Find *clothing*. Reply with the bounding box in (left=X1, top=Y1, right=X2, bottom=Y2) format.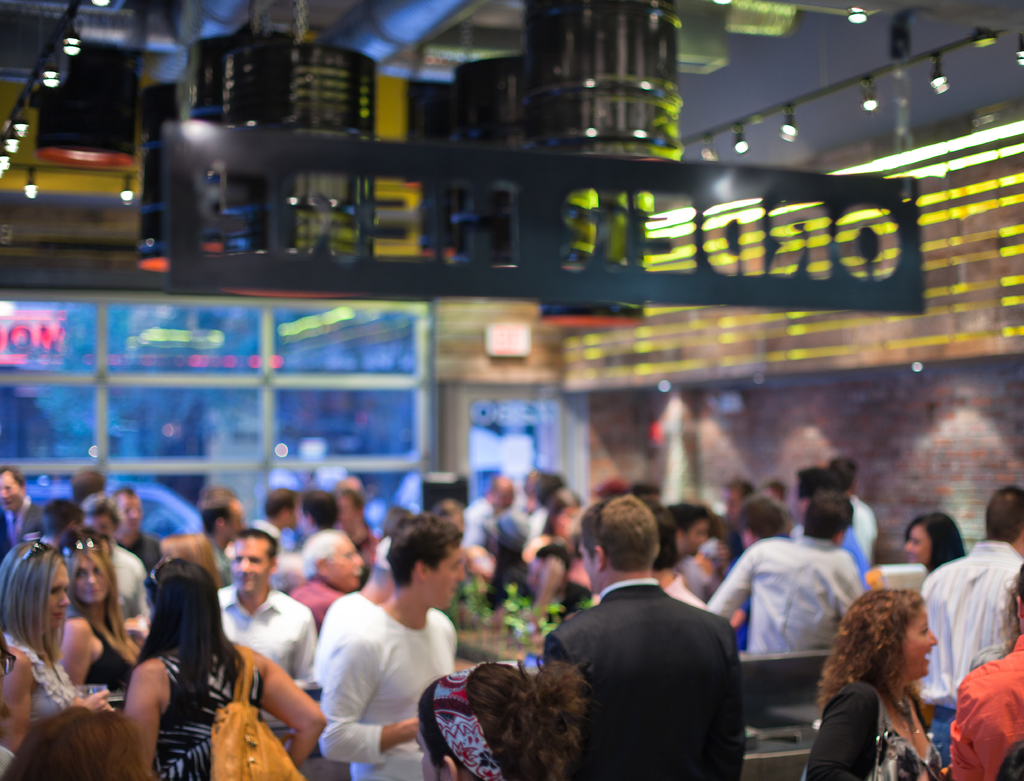
(left=0, top=499, right=59, bottom=551).
